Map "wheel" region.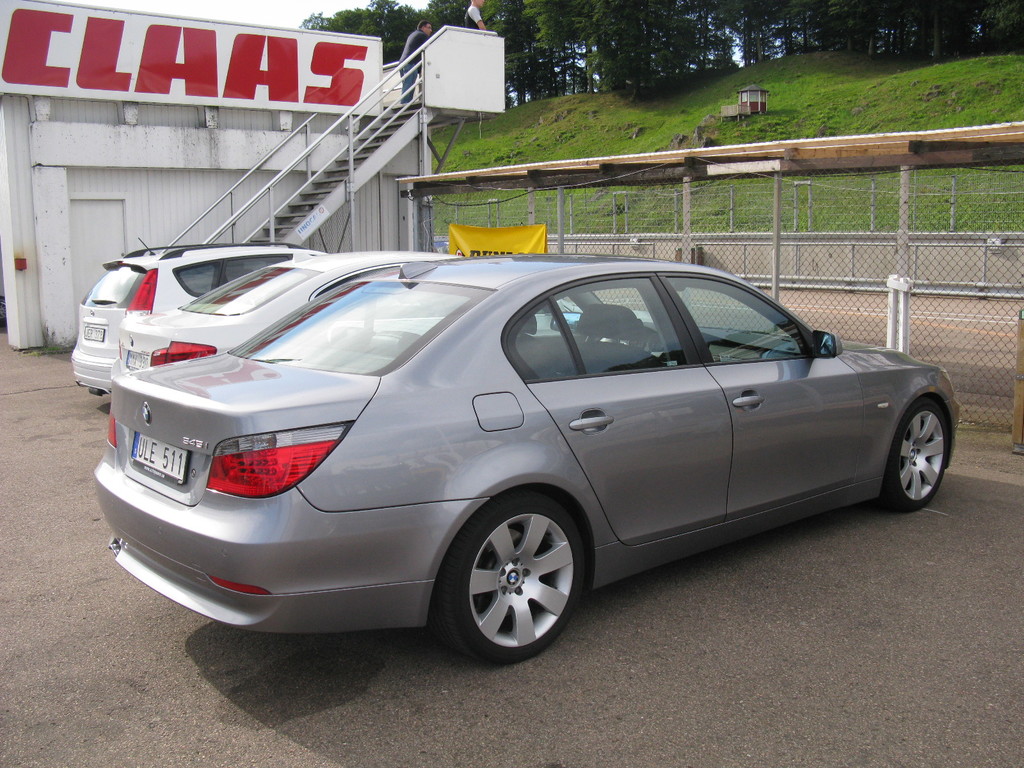
Mapped to 878/390/964/517.
